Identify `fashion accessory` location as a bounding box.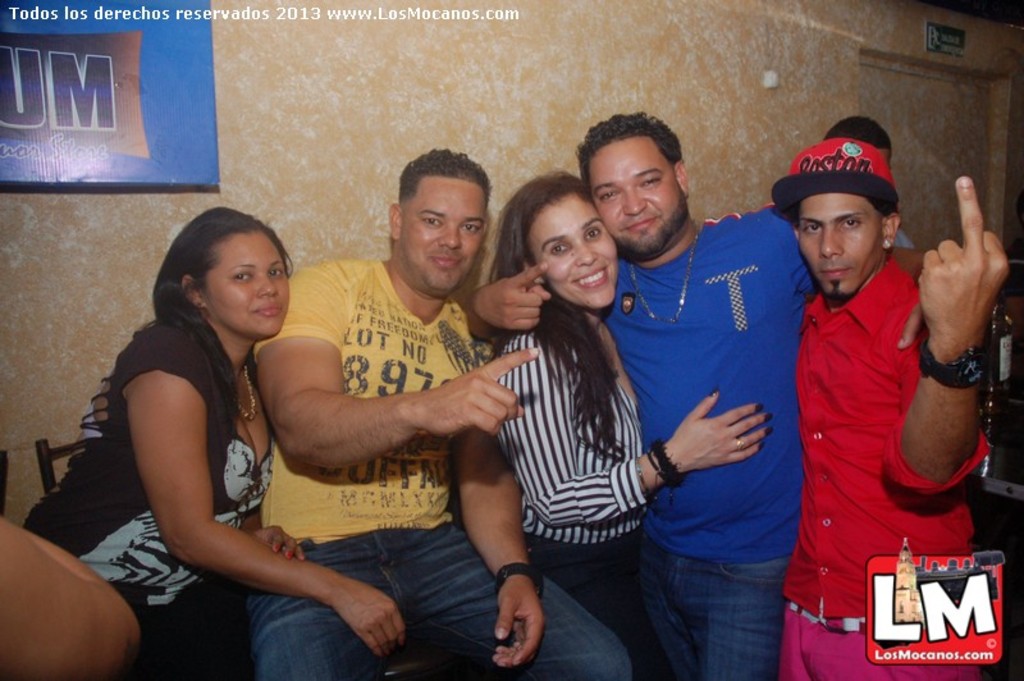
l=771, t=136, r=896, b=215.
